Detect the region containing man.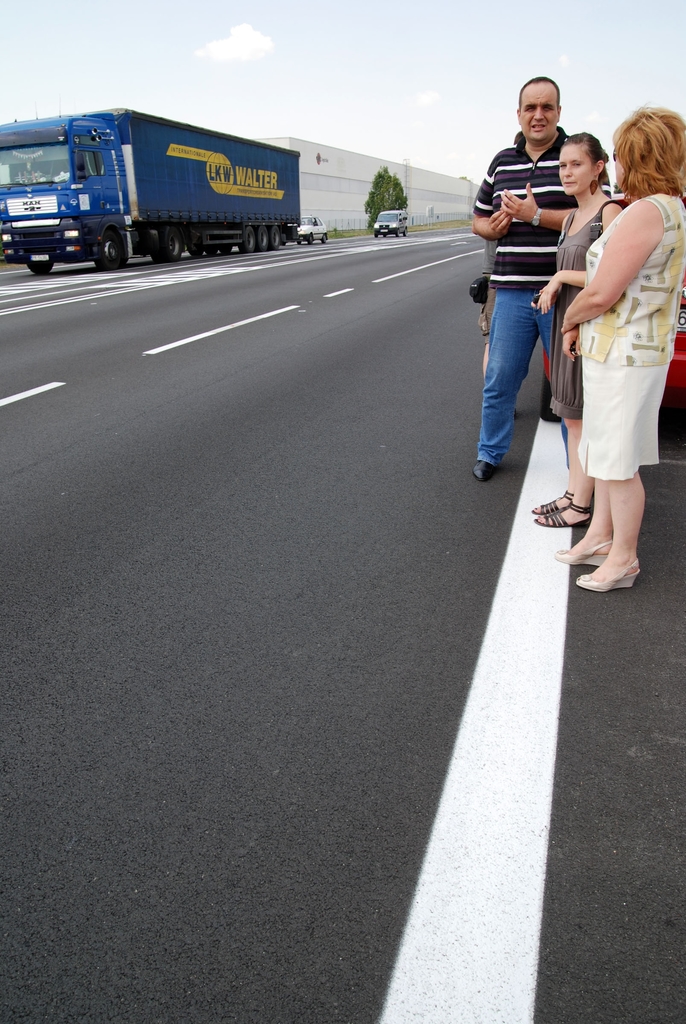
pyautogui.locateOnScreen(466, 84, 594, 467).
